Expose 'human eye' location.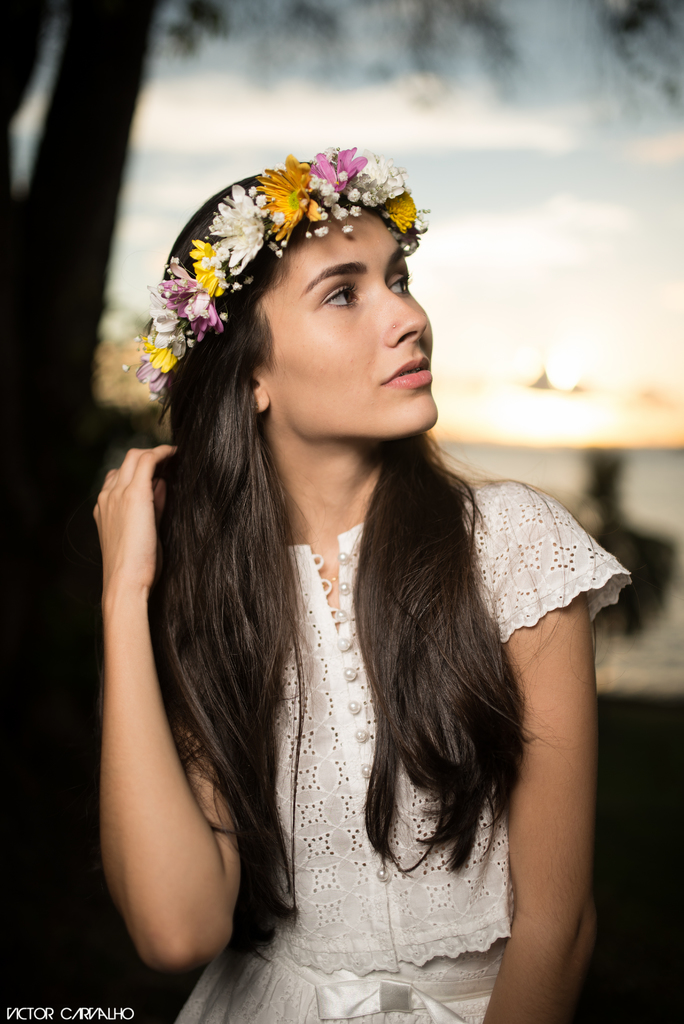
Exposed at x1=384 y1=270 x2=411 y2=298.
